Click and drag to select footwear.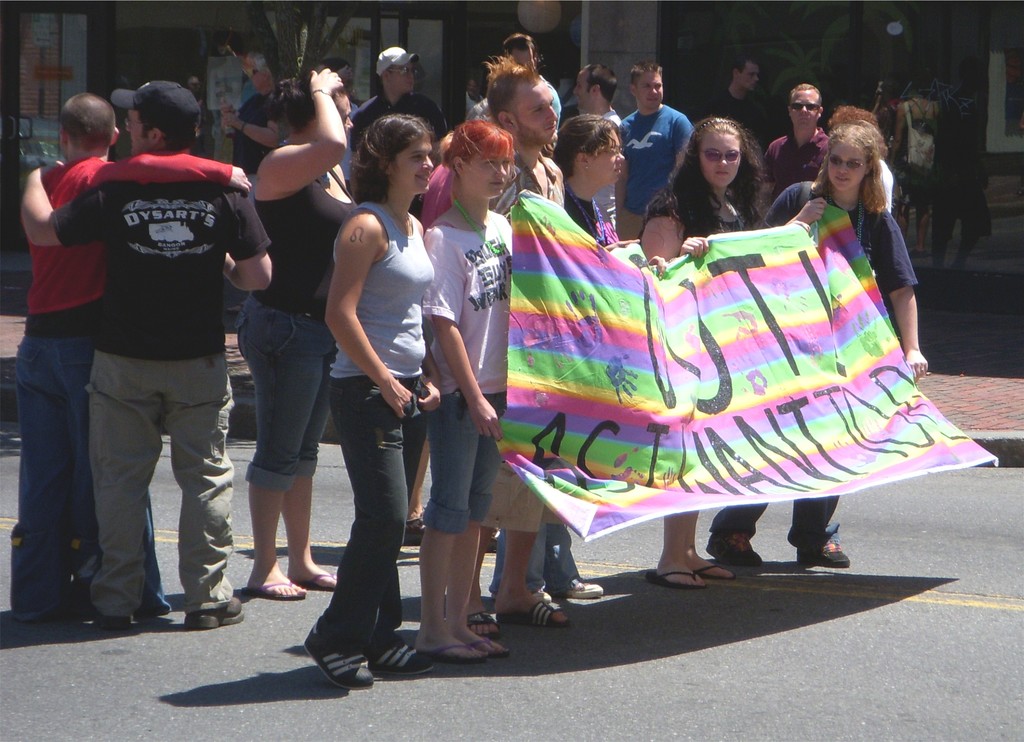
Selection: pyautogui.locateOnScreen(465, 610, 501, 639).
